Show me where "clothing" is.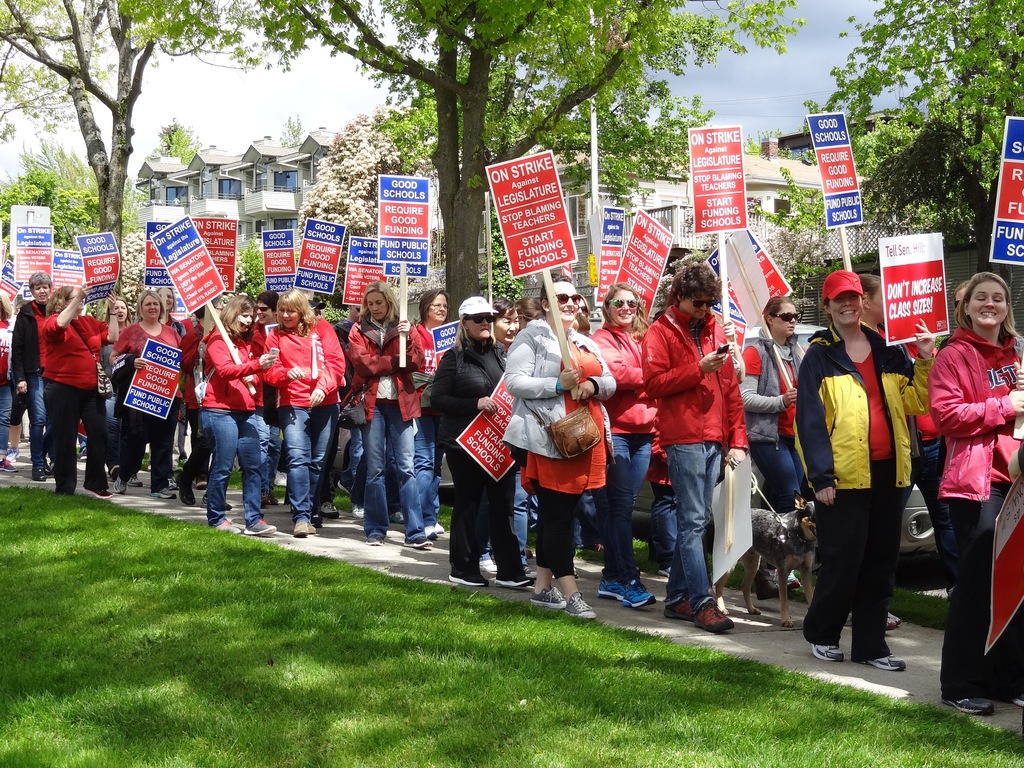
"clothing" is at select_region(808, 290, 920, 660).
